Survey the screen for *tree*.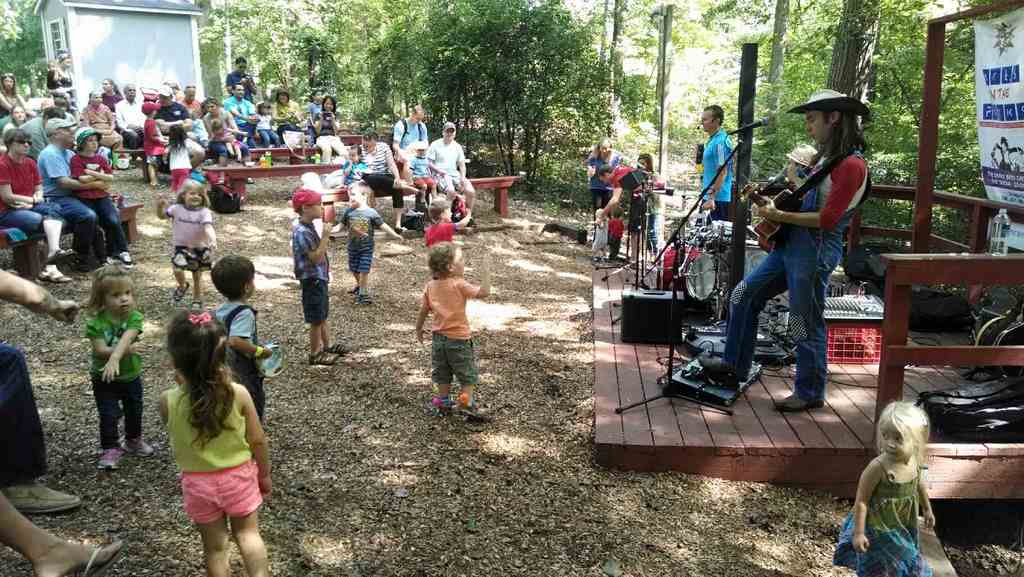
Survey found: x1=0 y1=0 x2=50 y2=105.
